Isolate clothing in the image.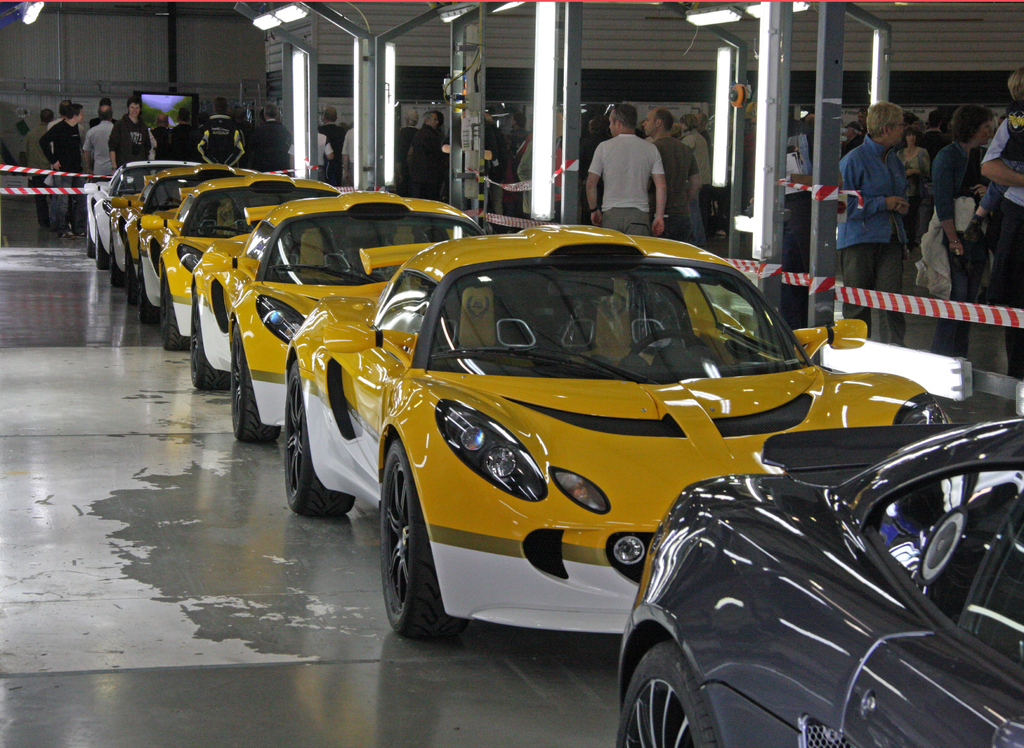
Isolated region: {"x1": 410, "y1": 125, "x2": 449, "y2": 198}.
